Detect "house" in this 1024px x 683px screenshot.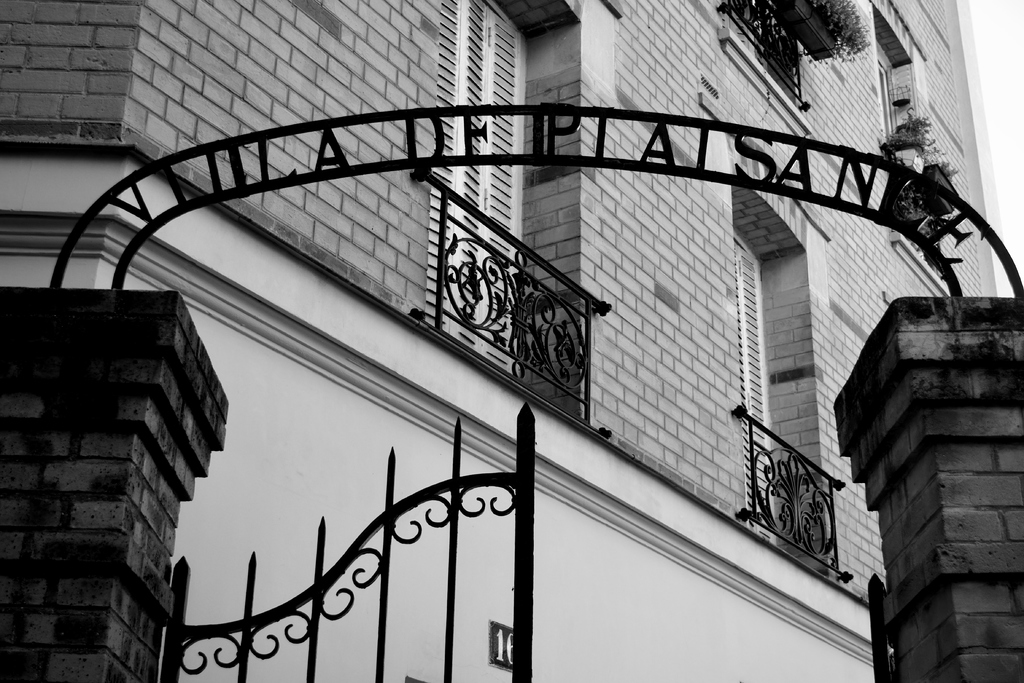
Detection: [left=0, top=21, right=1023, bottom=679].
